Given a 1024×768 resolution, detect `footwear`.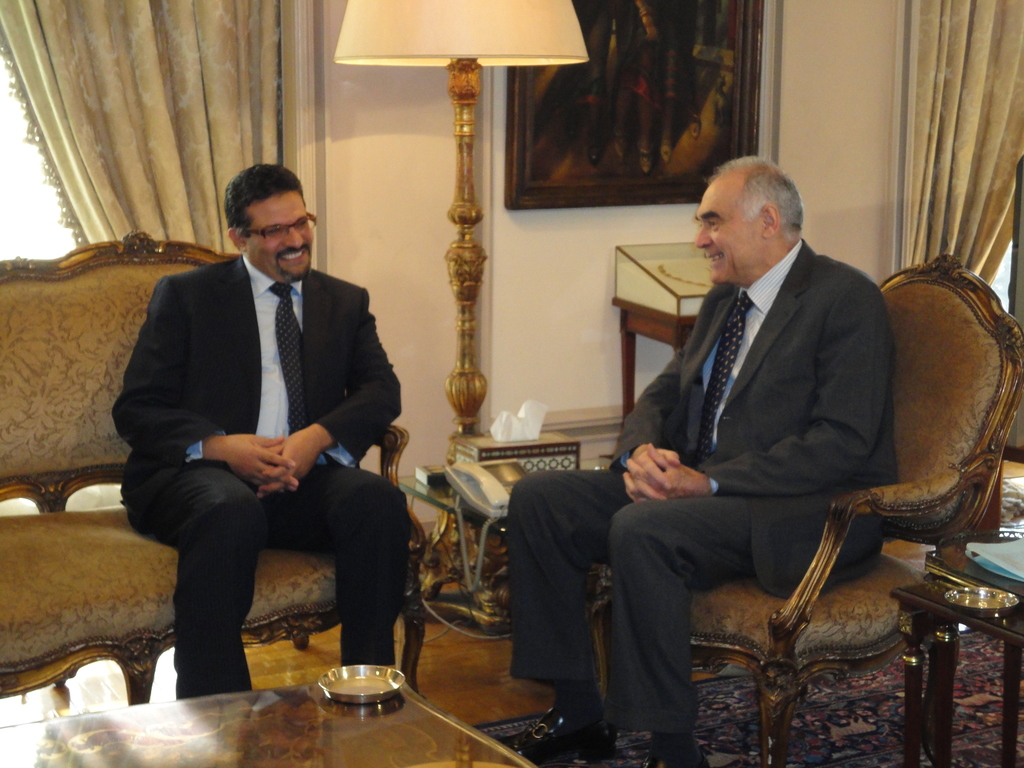
box=[499, 708, 601, 767].
